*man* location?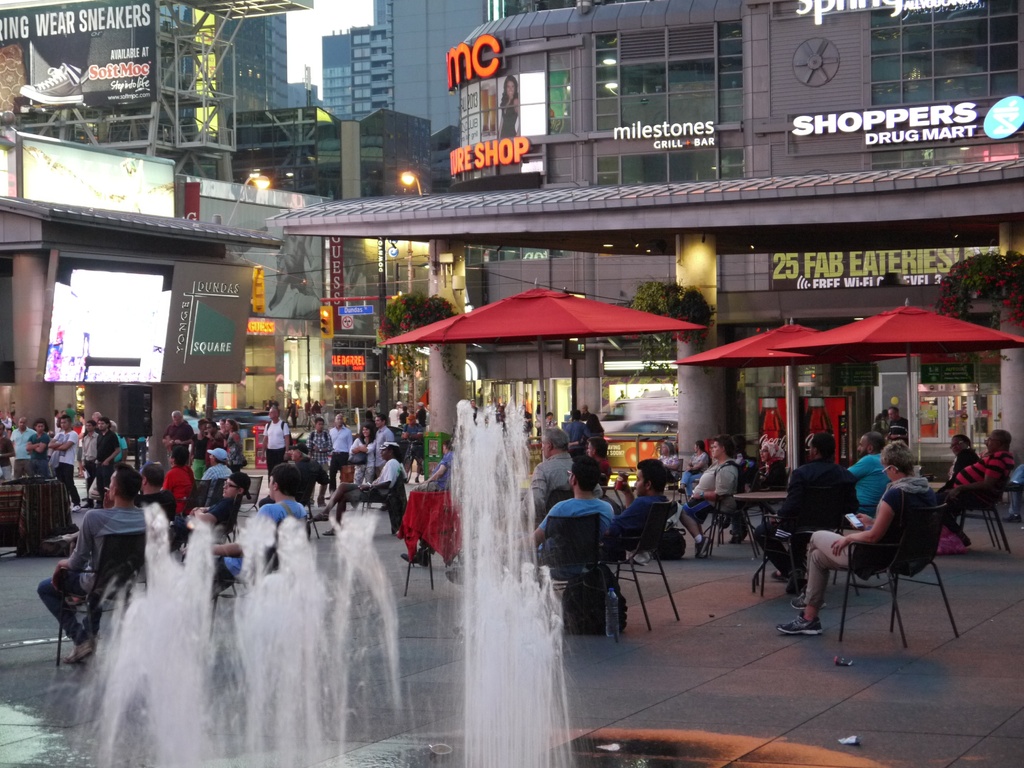
[10,419,37,482]
